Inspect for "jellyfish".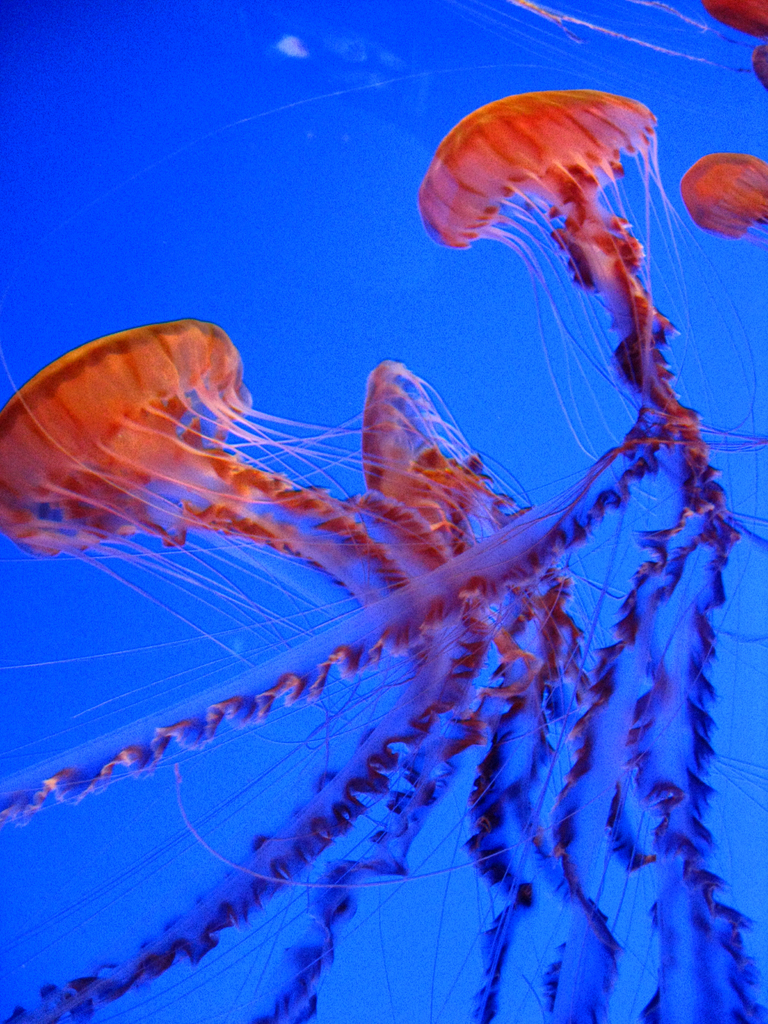
Inspection: pyautogui.locateOnScreen(413, 90, 711, 524).
